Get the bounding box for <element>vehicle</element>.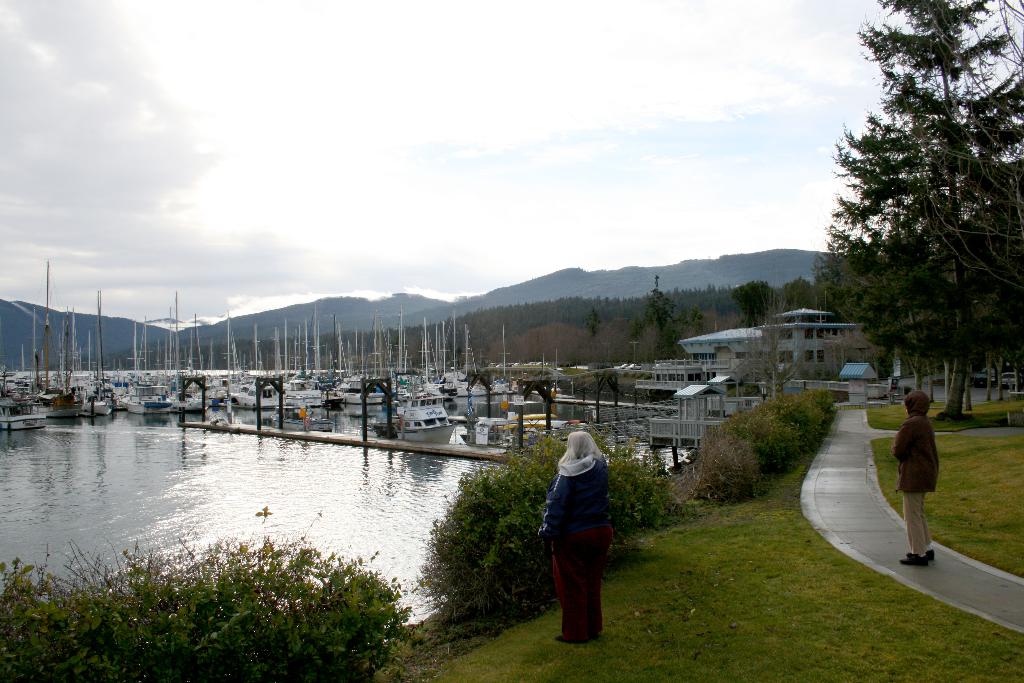
396,396,458,447.
